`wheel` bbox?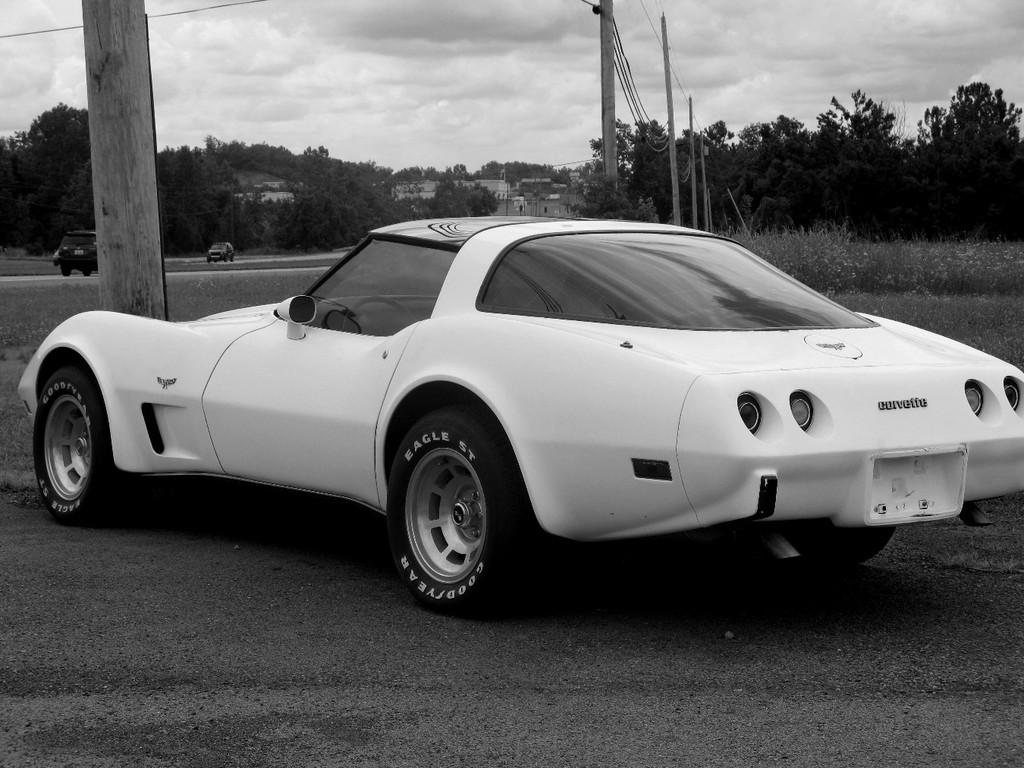
[60, 266, 72, 277]
